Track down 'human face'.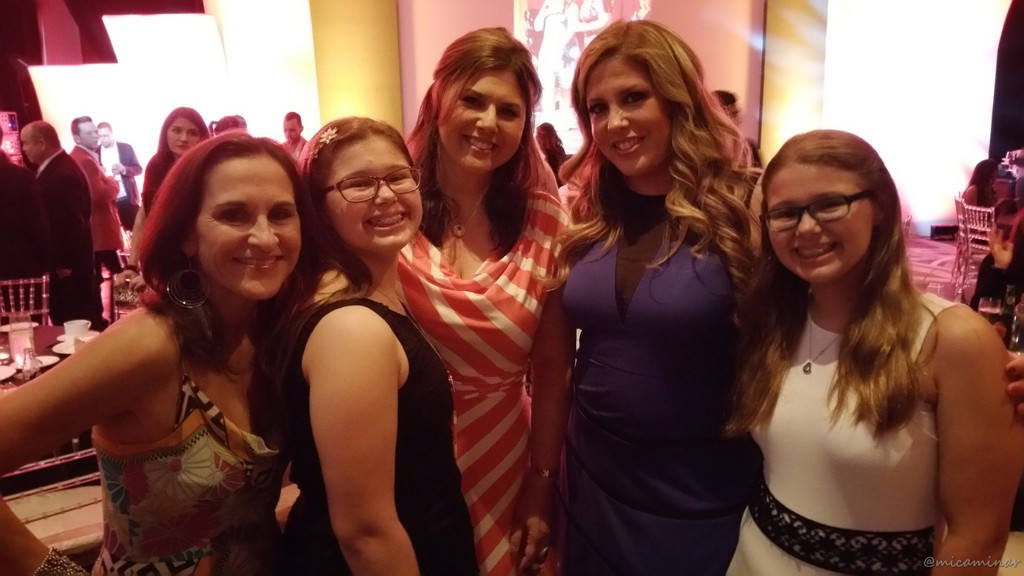
Tracked to [585, 56, 674, 174].
